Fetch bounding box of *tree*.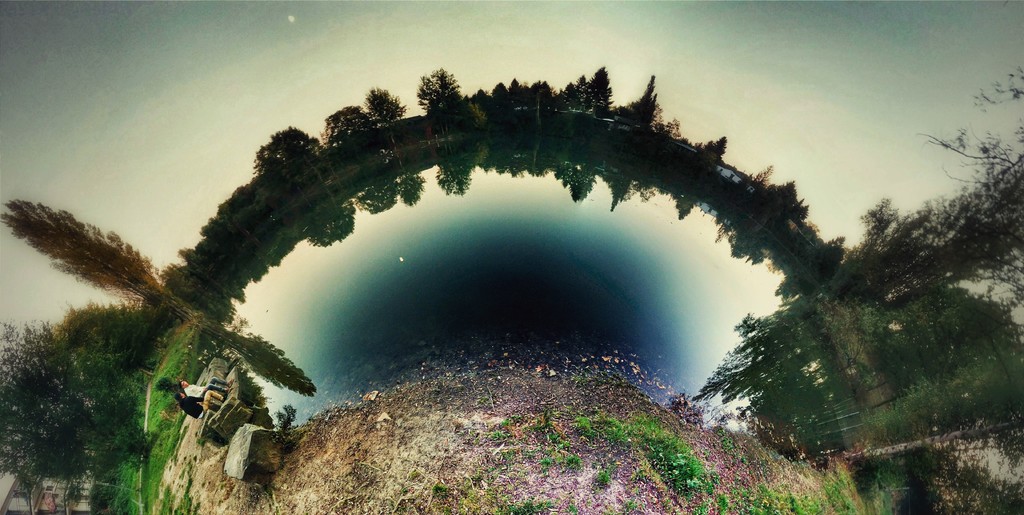
Bbox: (616, 77, 662, 129).
